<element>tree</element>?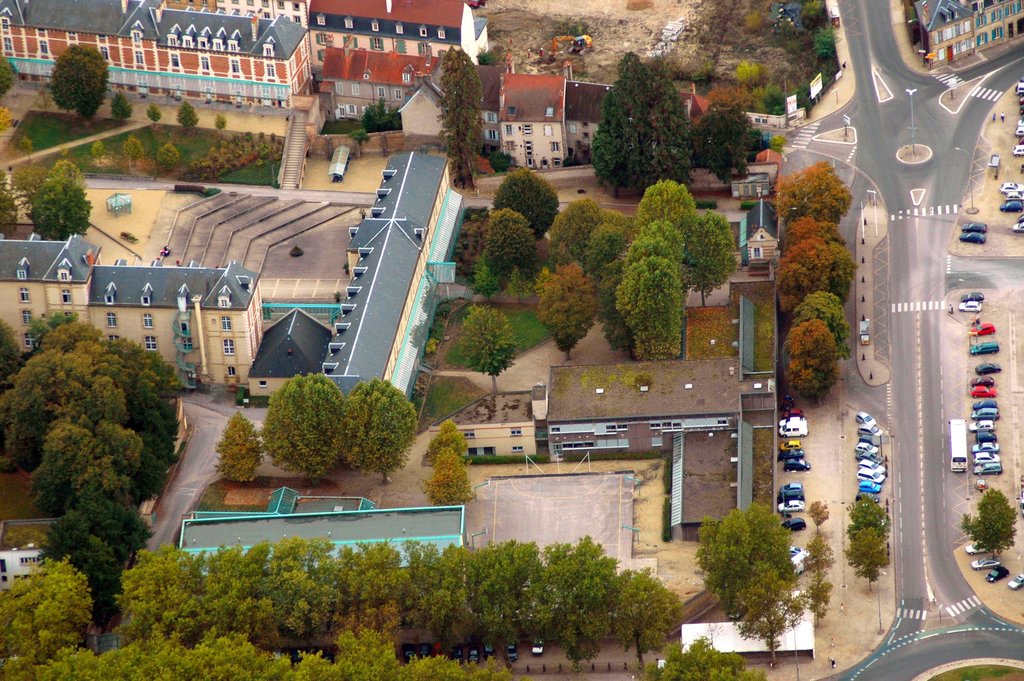
89:137:104:167
